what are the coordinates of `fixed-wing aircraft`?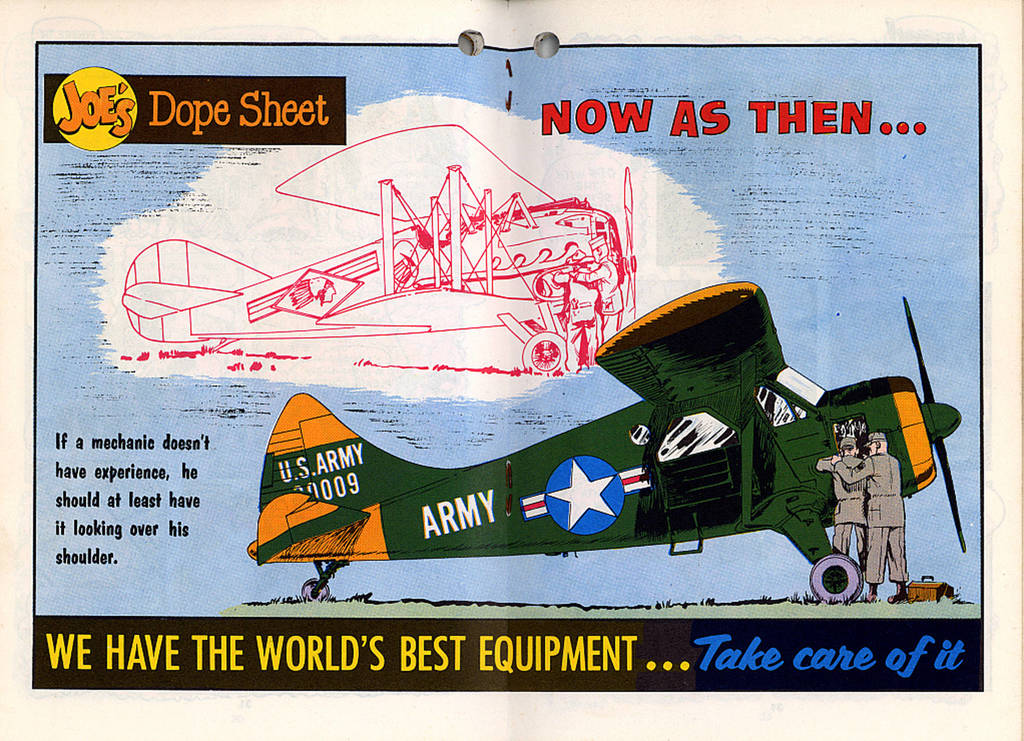
left=254, top=281, right=963, bottom=597.
